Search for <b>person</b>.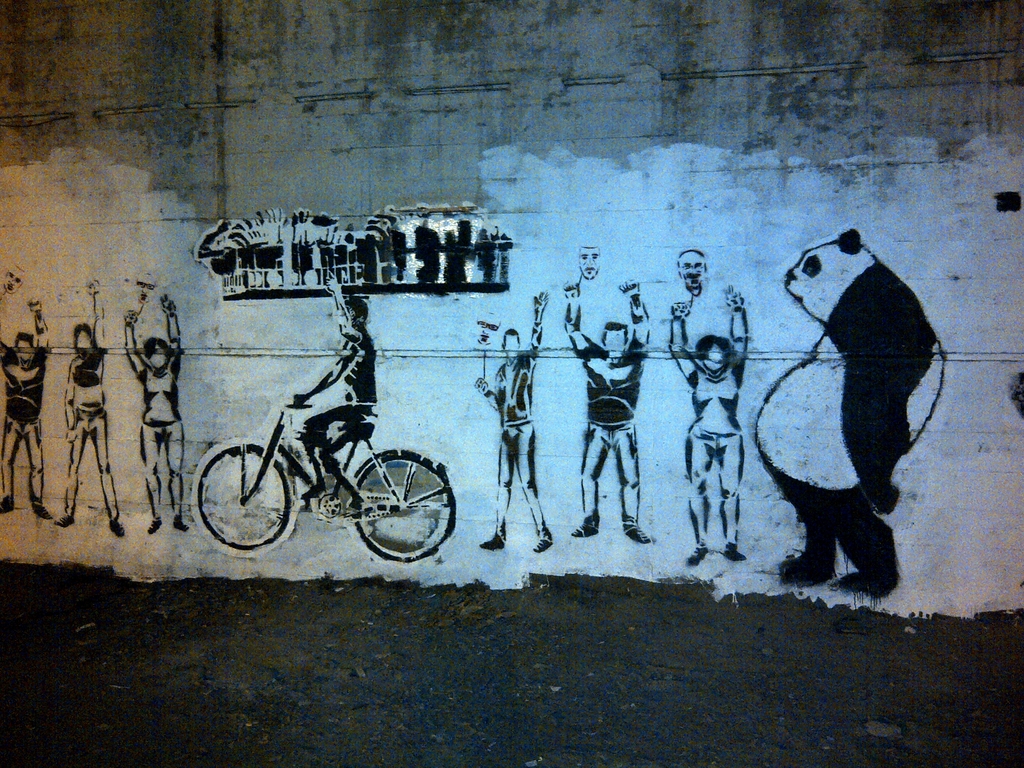
Found at x1=122 y1=296 x2=189 y2=531.
